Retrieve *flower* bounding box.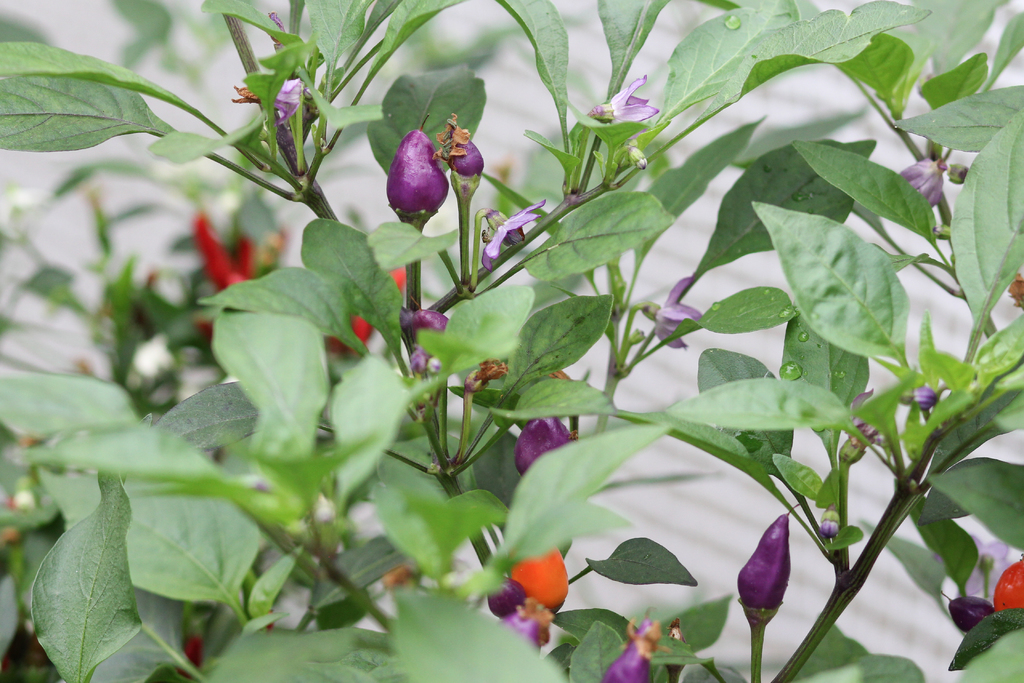
Bounding box: <box>639,276,708,350</box>.
